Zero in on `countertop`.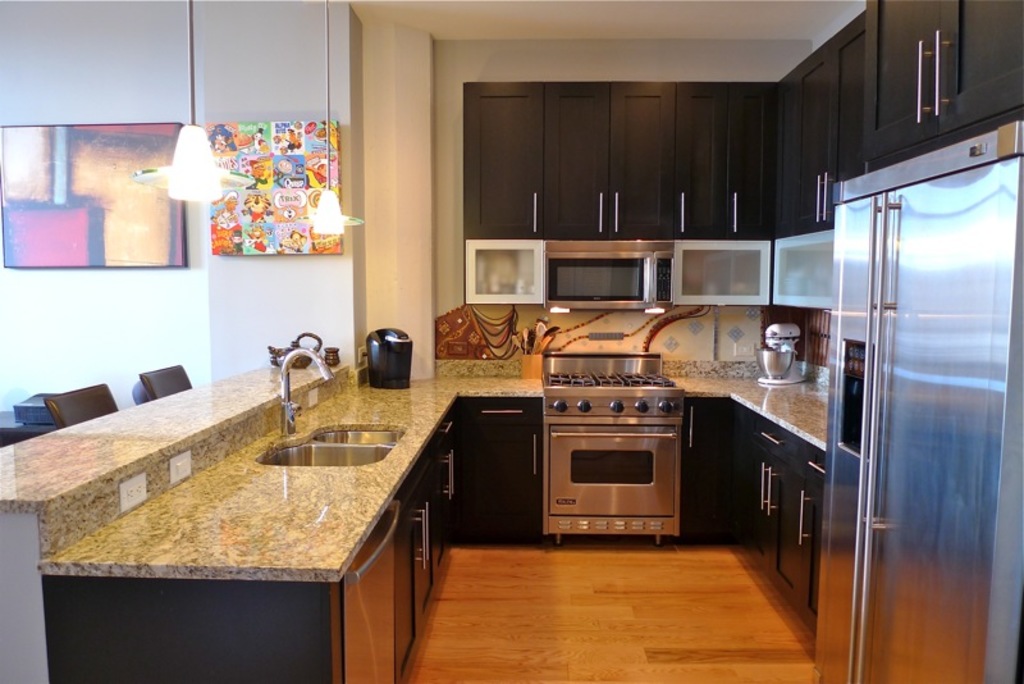
Zeroed in: 41:346:603:596.
